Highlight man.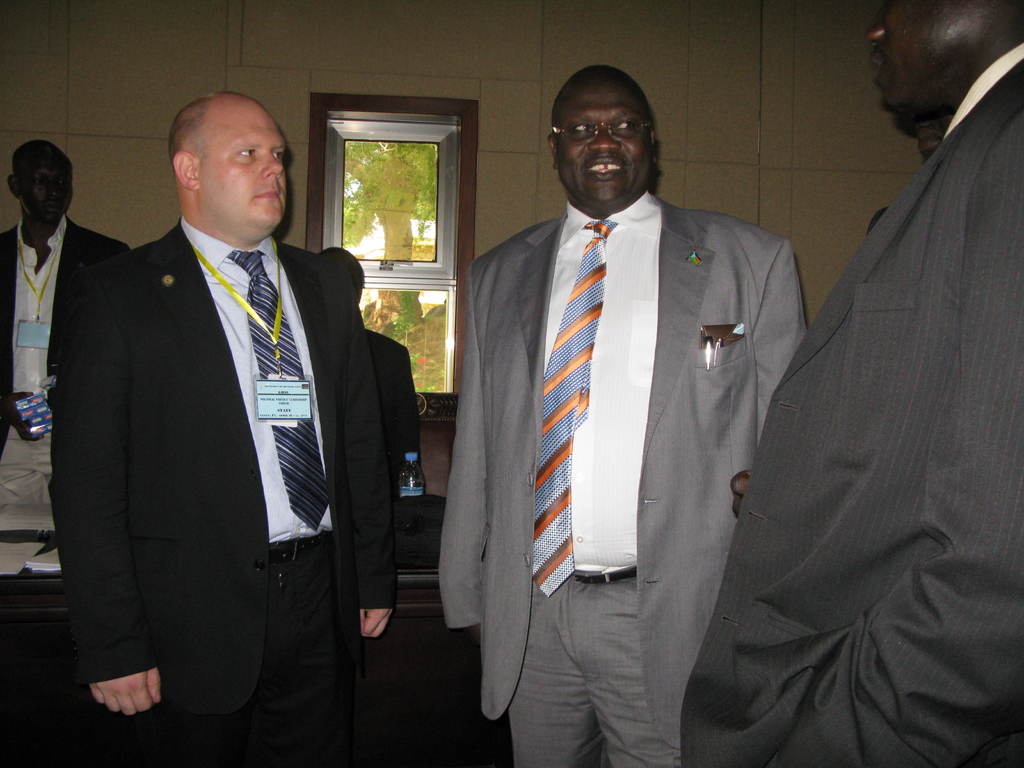
Highlighted region: x1=321 y1=245 x2=417 y2=449.
